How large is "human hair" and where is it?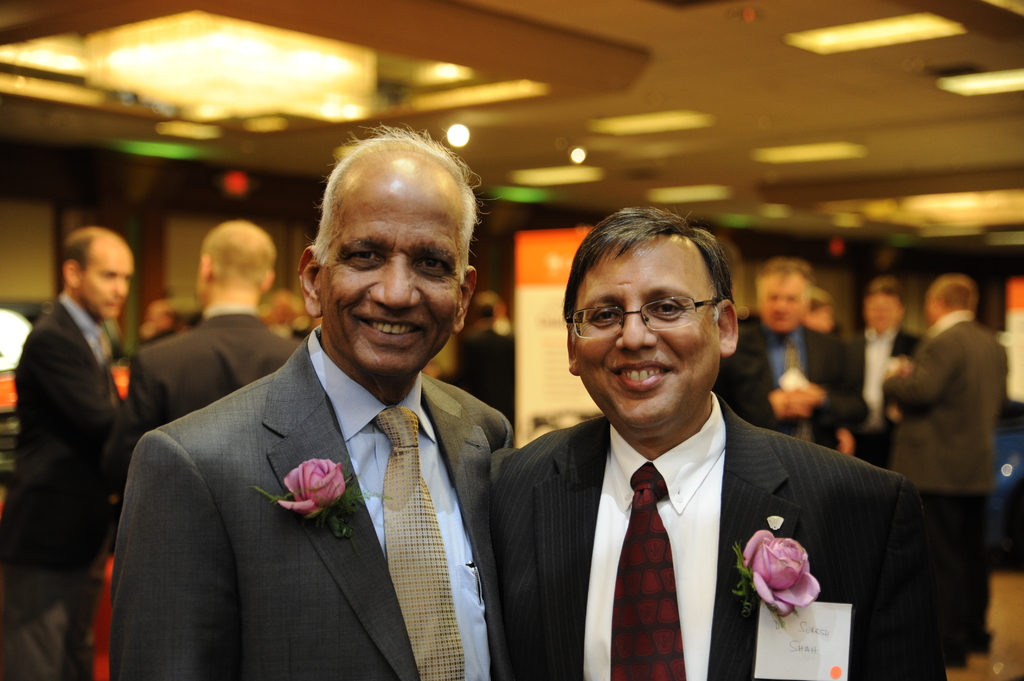
Bounding box: [left=754, top=257, right=808, bottom=289].
